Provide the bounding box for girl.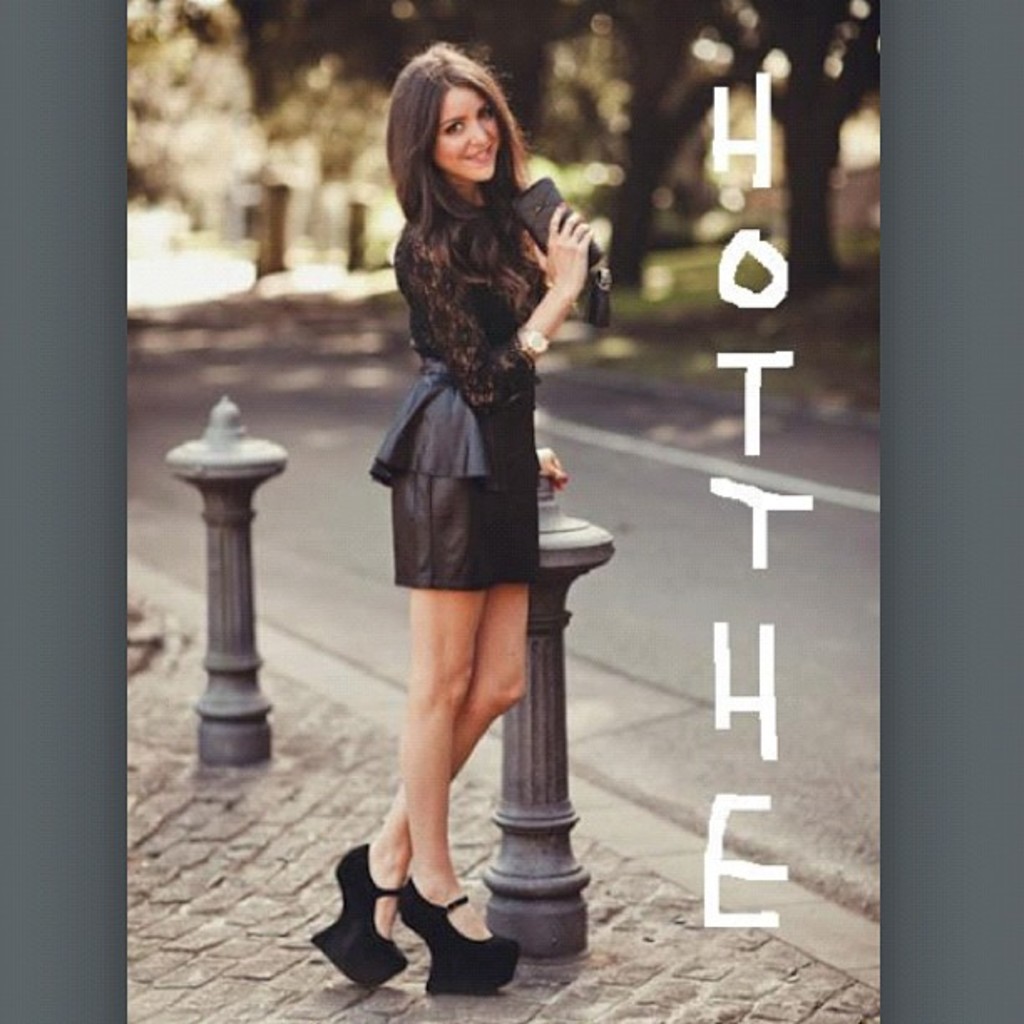
bbox=(310, 37, 601, 992).
